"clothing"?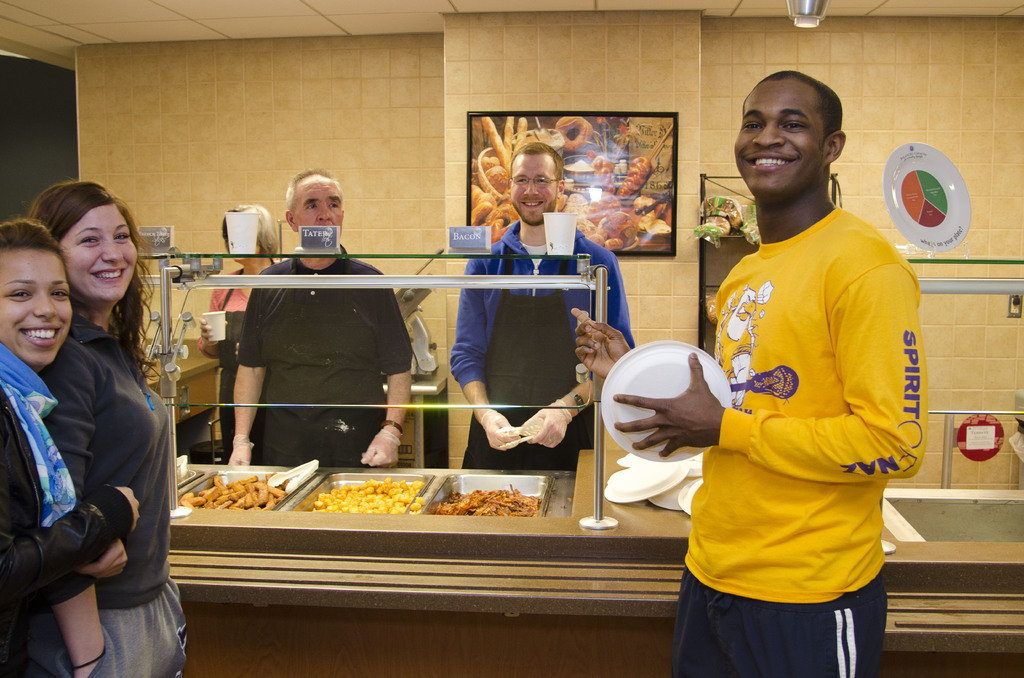
pyautogui.locateOnScreen(452, 218, 636, 455)
